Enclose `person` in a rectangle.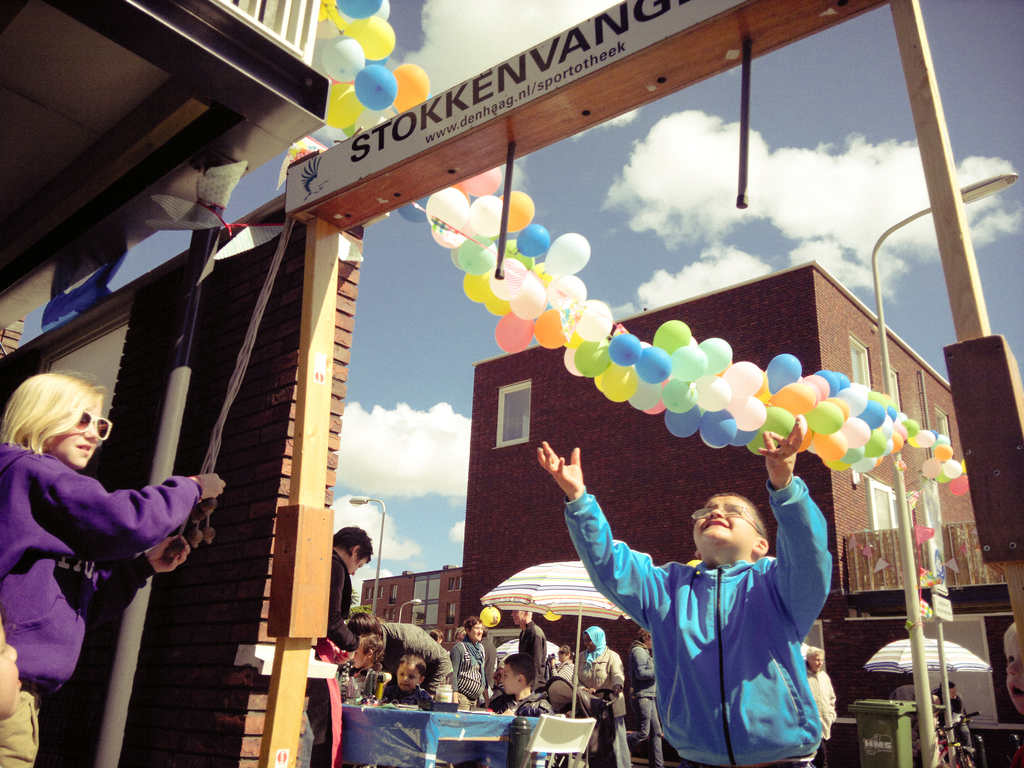
pyautogui.locateOnScreen(573, 619, 625, 767).
